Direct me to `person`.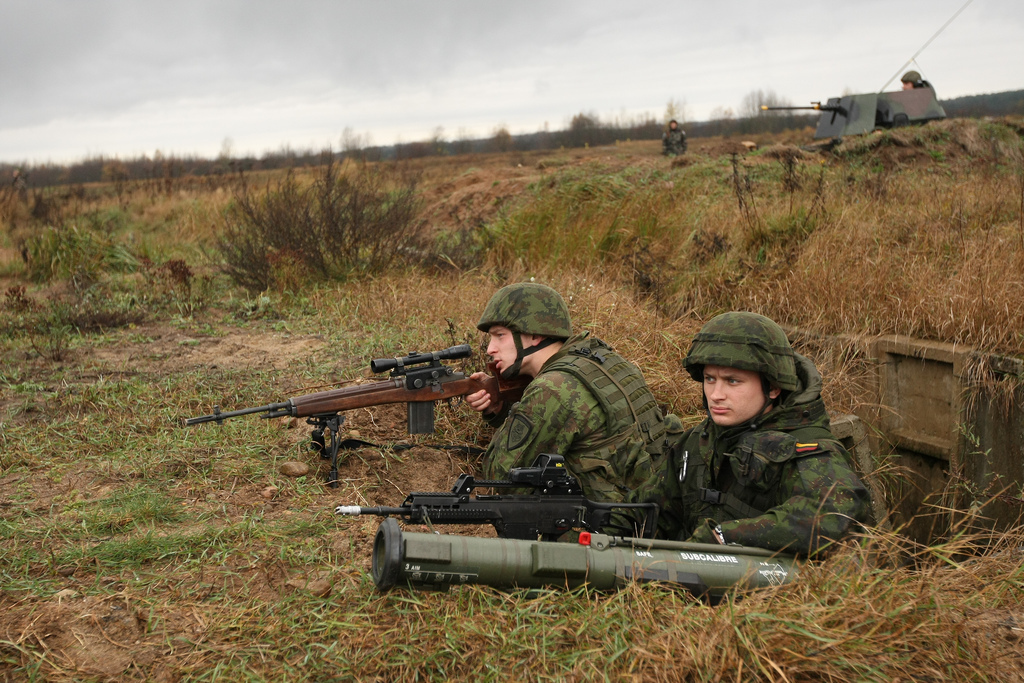
Direction: box=[458, 283, 693, 539].
